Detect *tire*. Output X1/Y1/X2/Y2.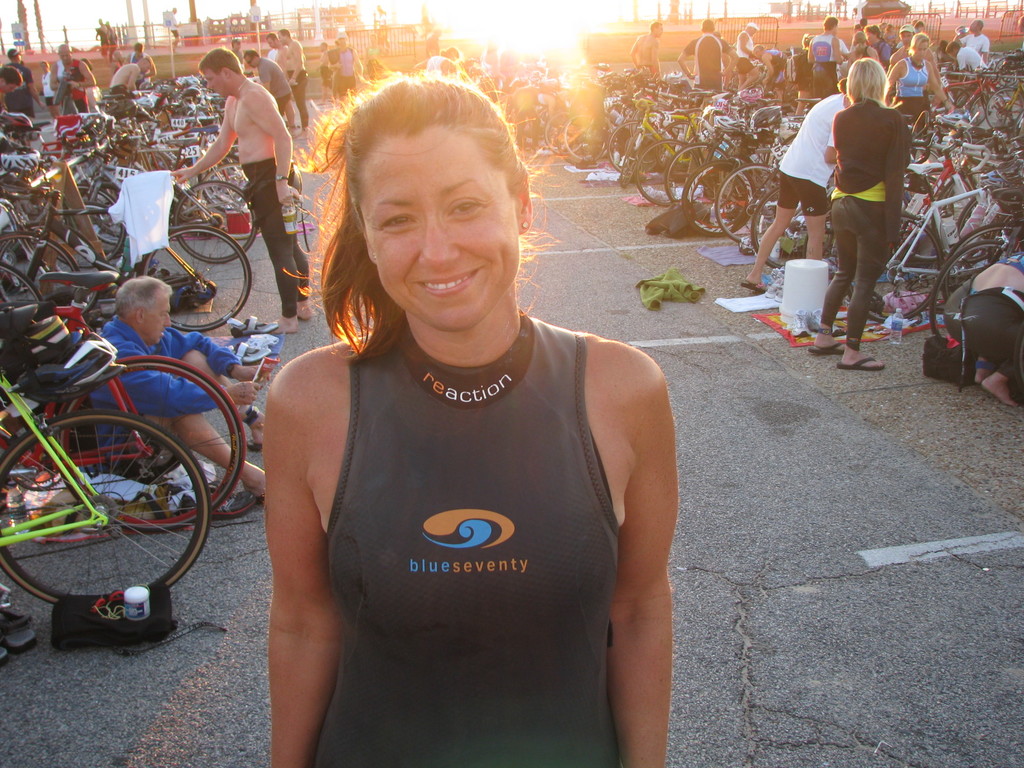
36/184/131/262.
